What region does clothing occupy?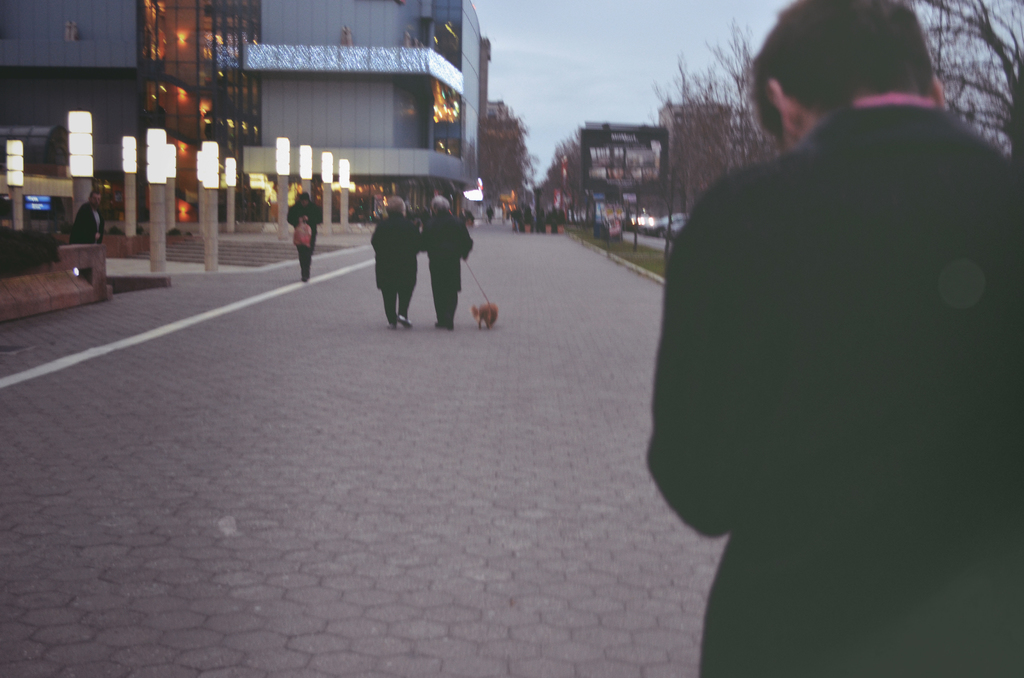
<bbox>369, 211, 417, 324</bbox>.
